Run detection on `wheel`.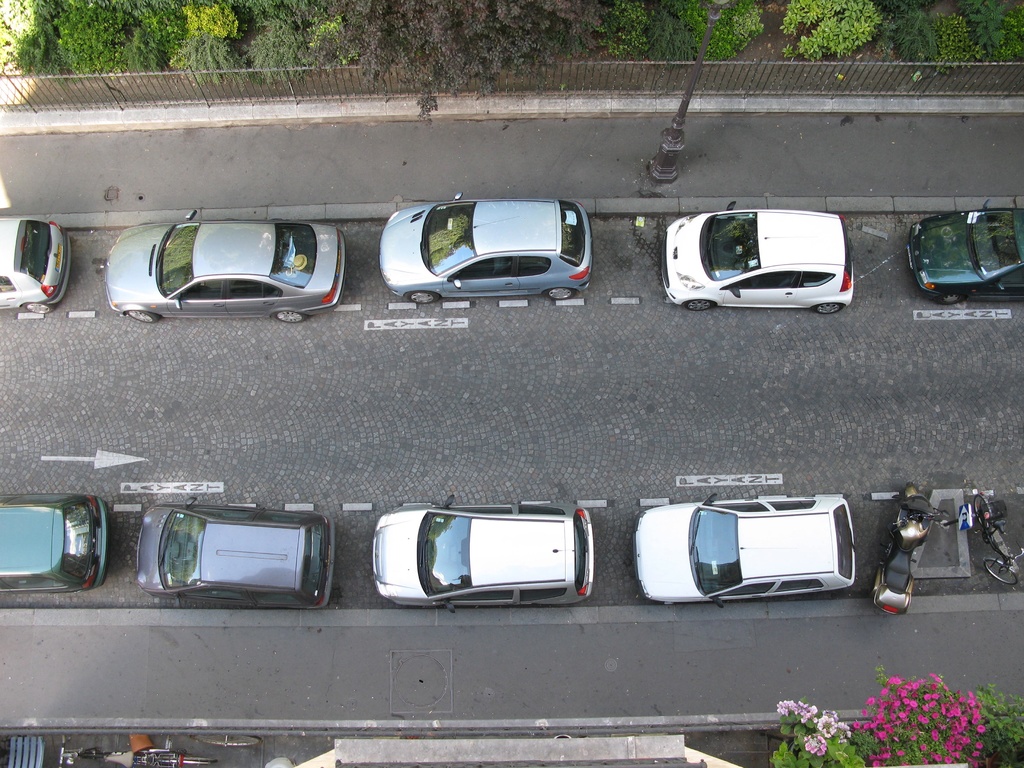
Result: left=159, top=757, right=218, bottom=764.
